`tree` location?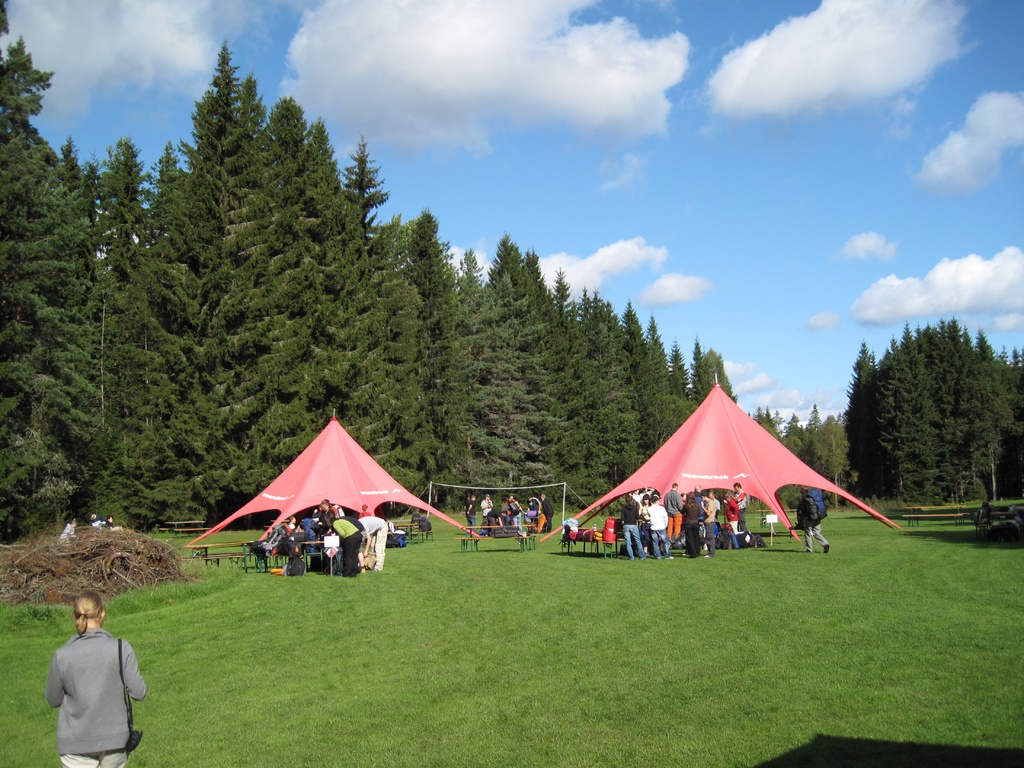
crop(0, 35, 96, 532)
